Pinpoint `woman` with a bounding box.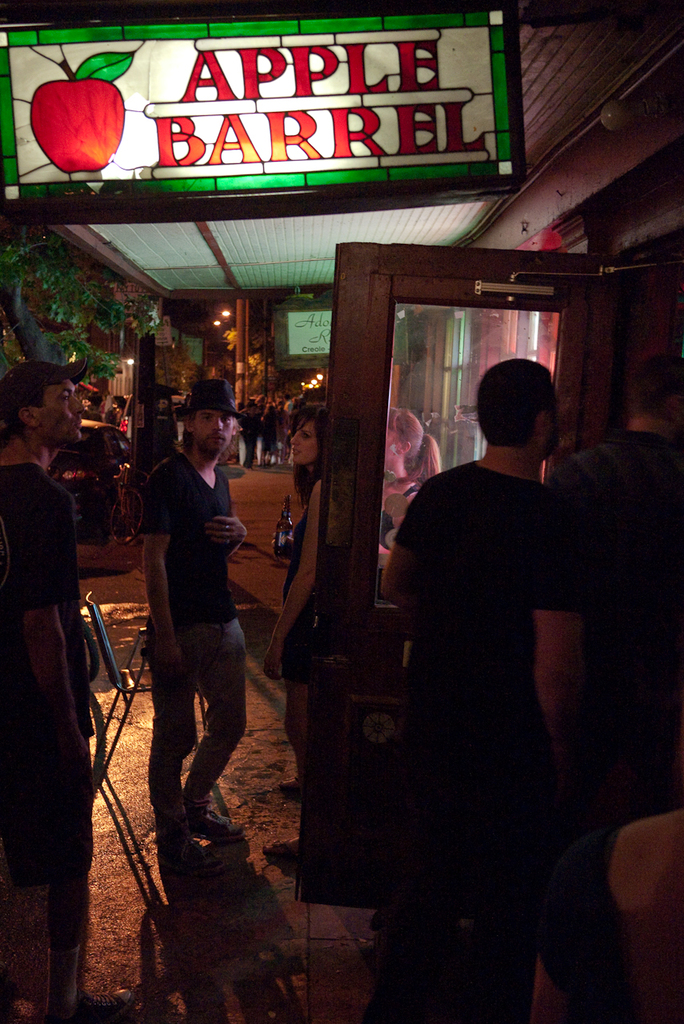
detection(263, 399, 324, 876).
